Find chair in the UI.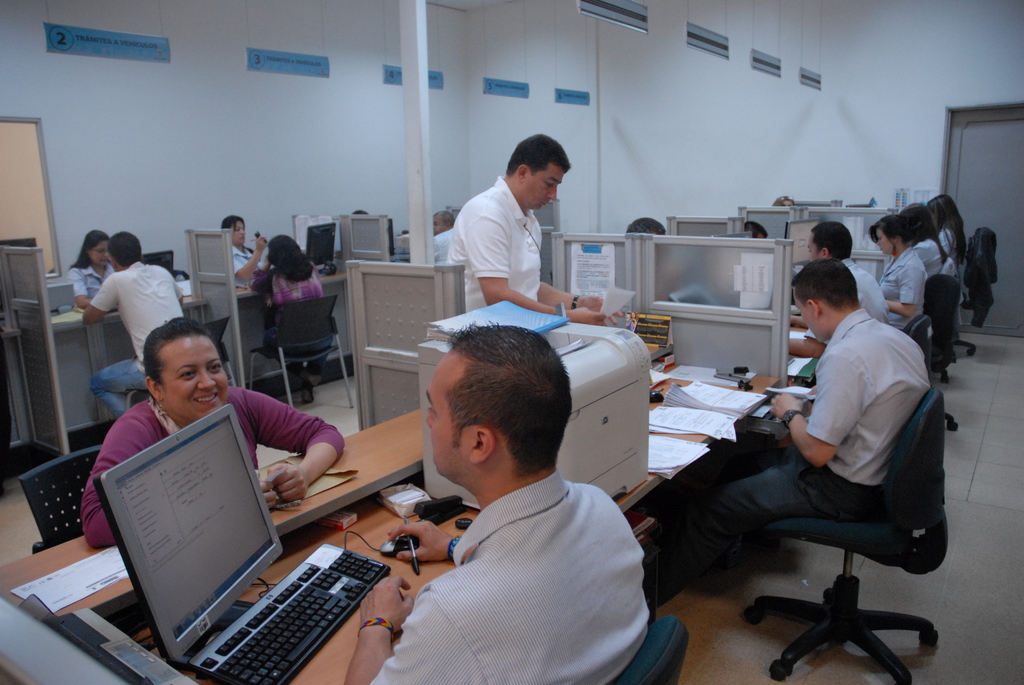
UI element at 19 446 105 553.
